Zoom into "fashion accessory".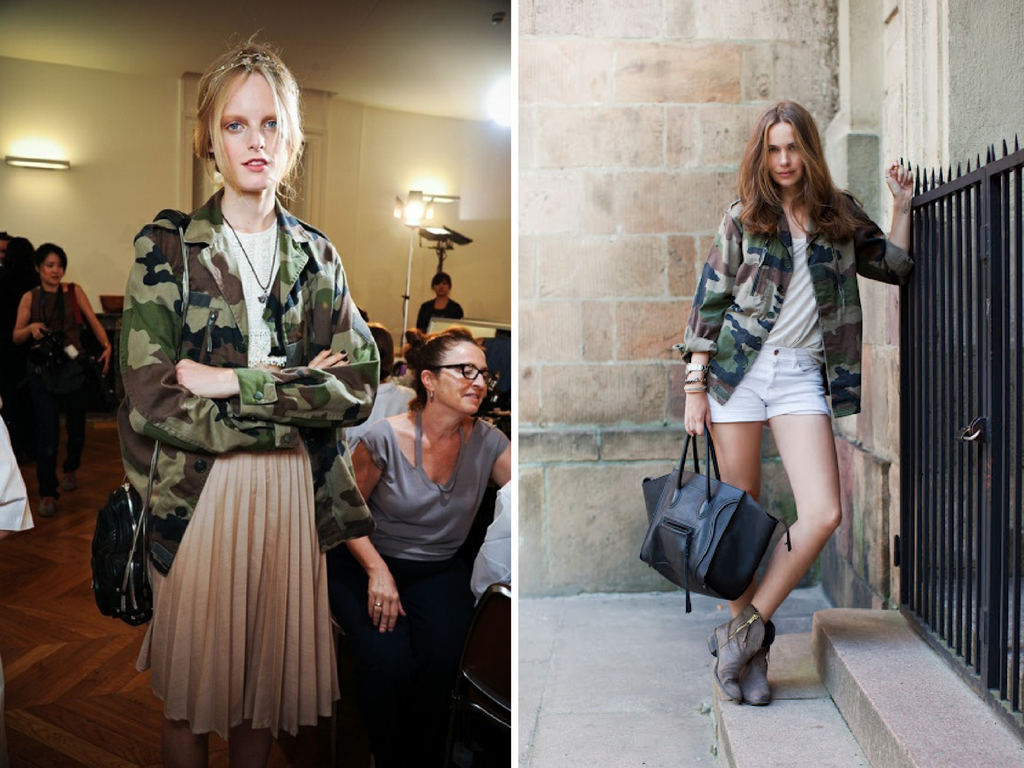
Zoom target: (left=215, top=56, right=270, bottom=80).
